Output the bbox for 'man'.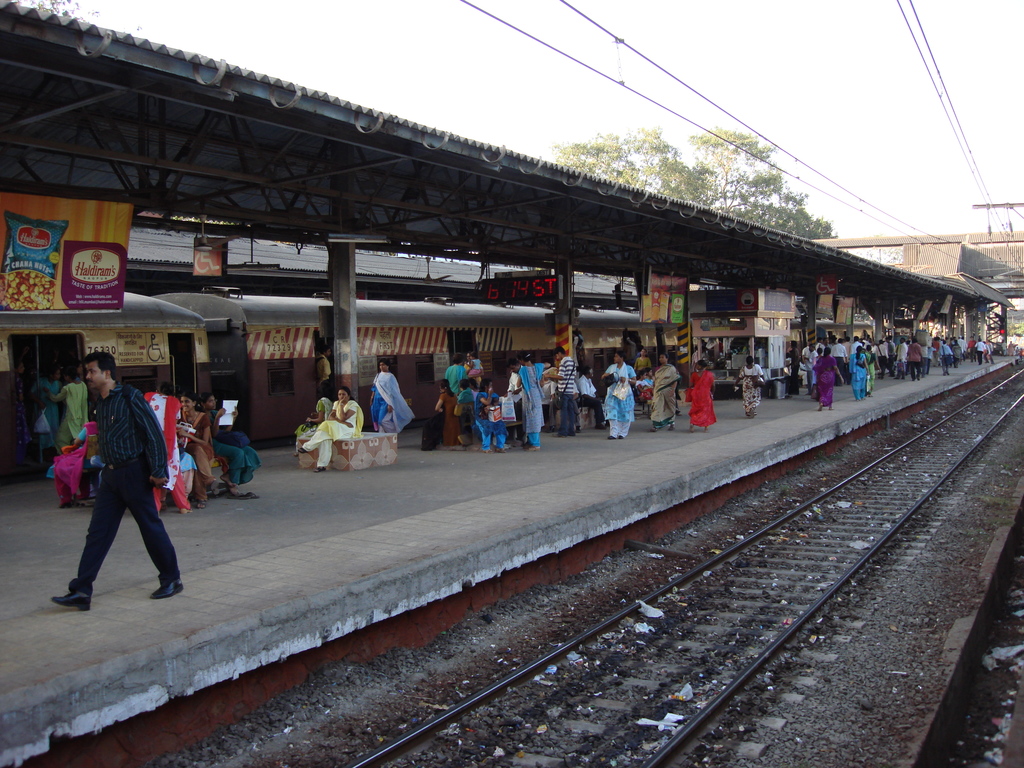
{"x1": 546, "y1": 347, "x2": 579, "y2": 438}.
